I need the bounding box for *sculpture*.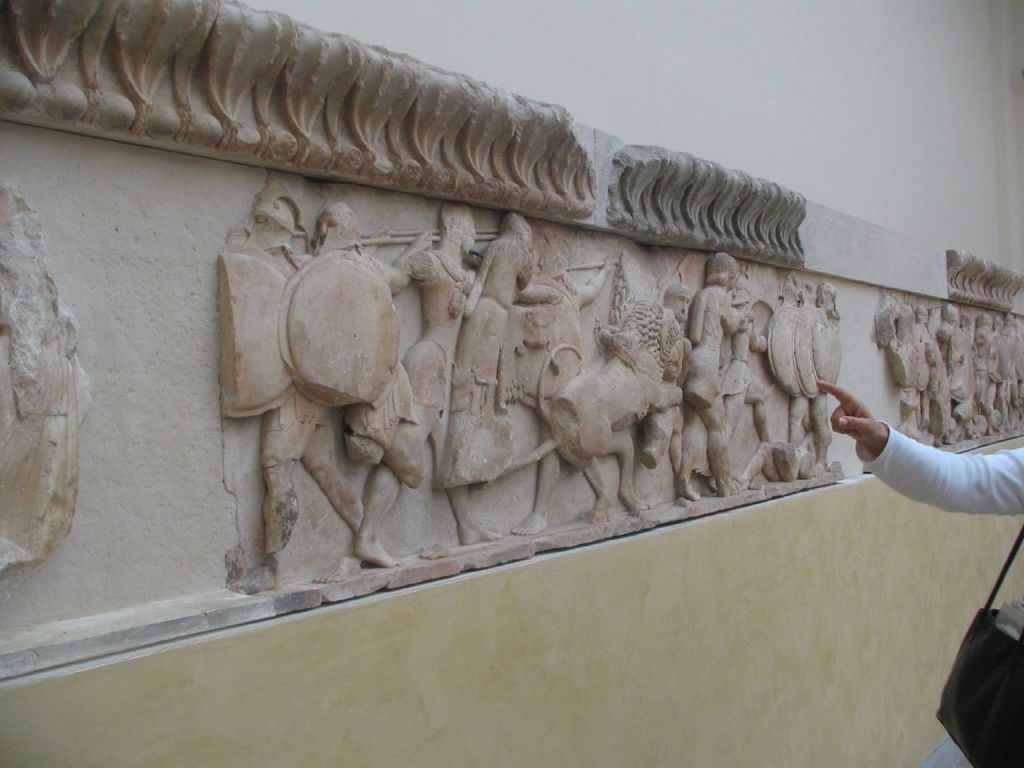
Here it is: Rect(238, 188, 388, 590).
